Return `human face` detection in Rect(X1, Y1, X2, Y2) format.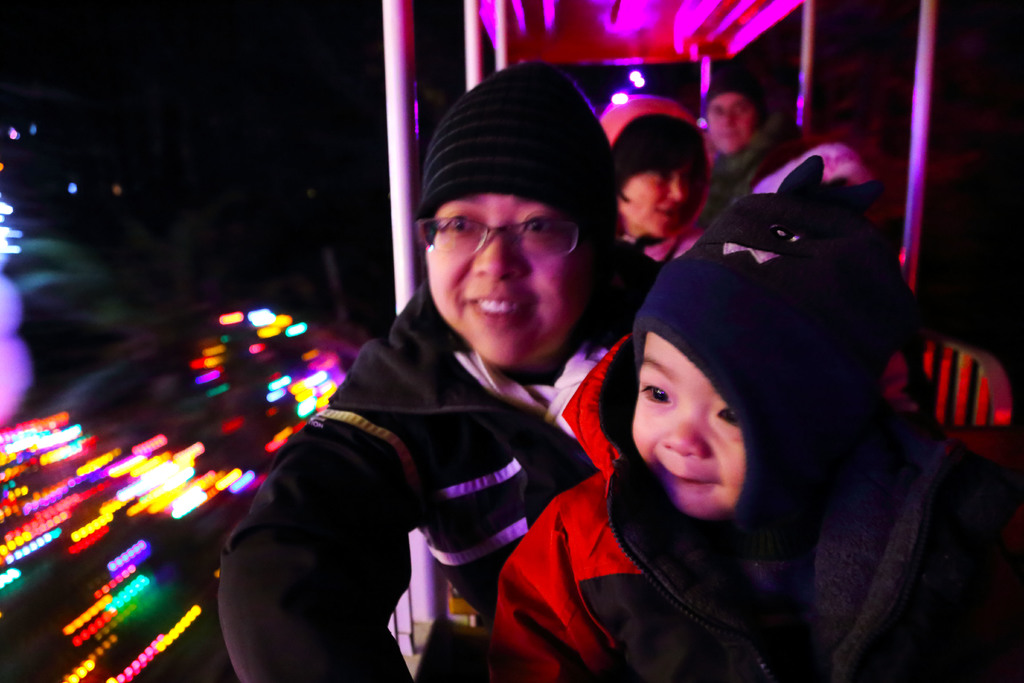
Rect(703, 92, 749, 149).
